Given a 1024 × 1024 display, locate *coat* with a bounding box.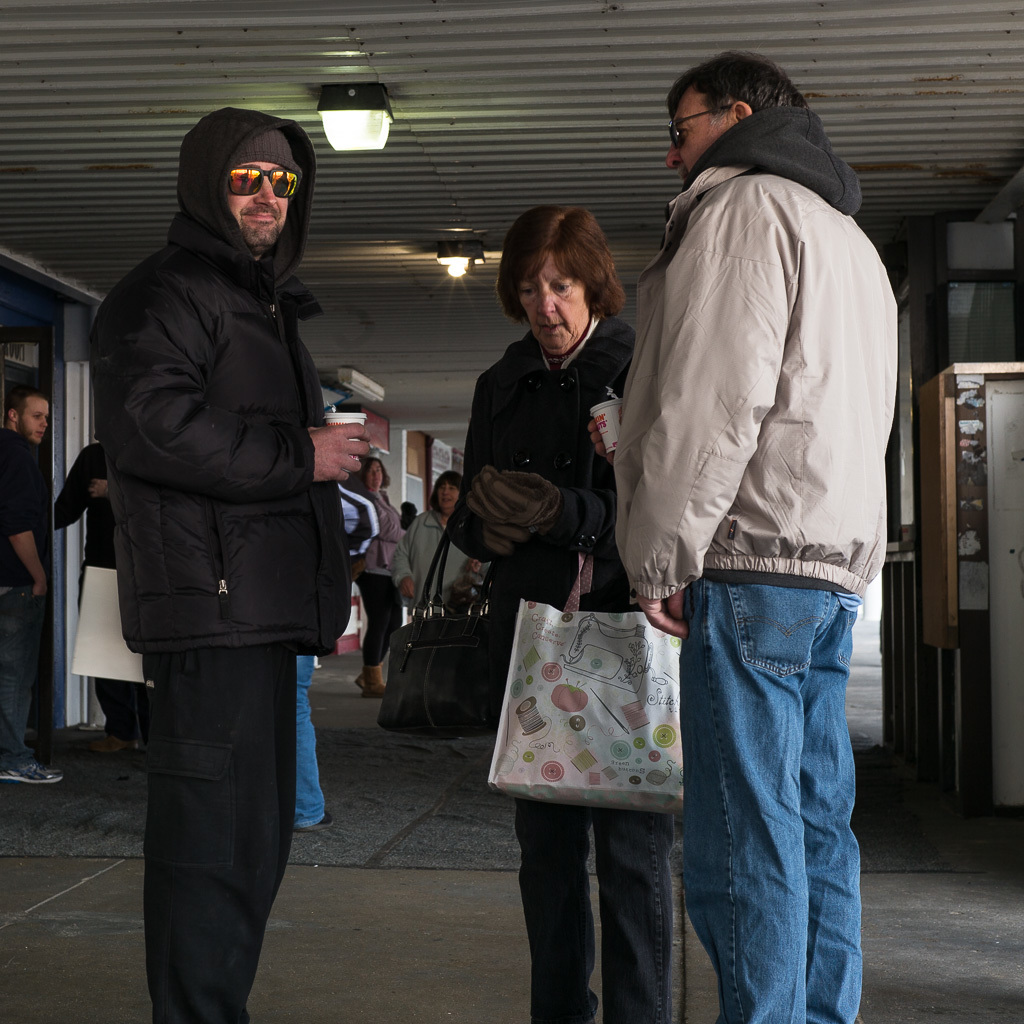
Located: (x1=94, y1=140, x2=379, y2=854).
